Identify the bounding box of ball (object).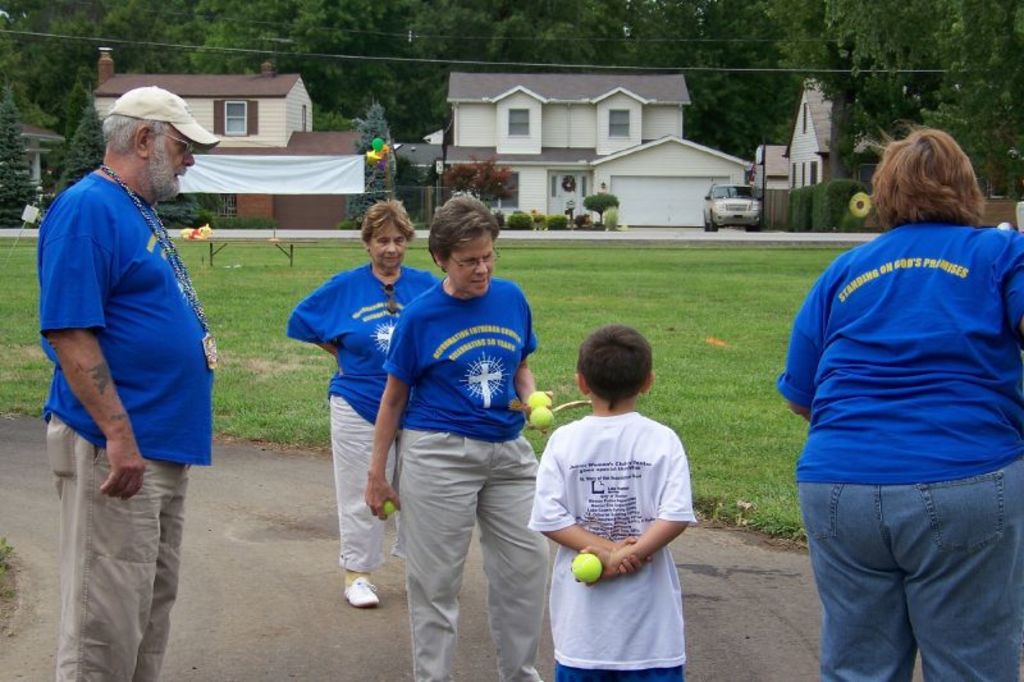
[529,407,554,431].
